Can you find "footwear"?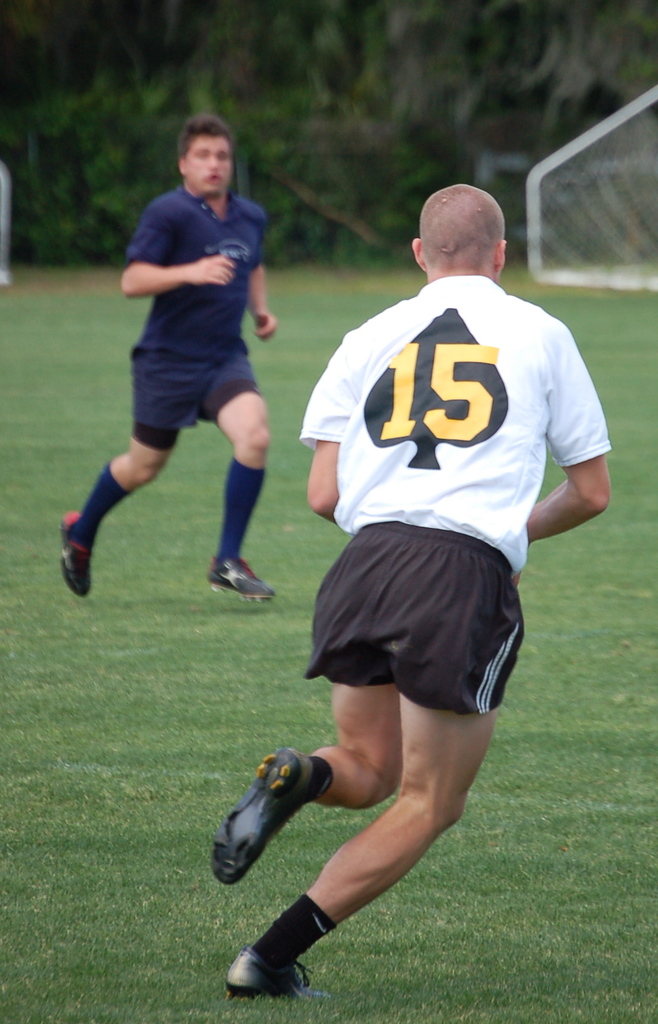
Yes, bounding box: bbox(207, 744, 317, 891).
